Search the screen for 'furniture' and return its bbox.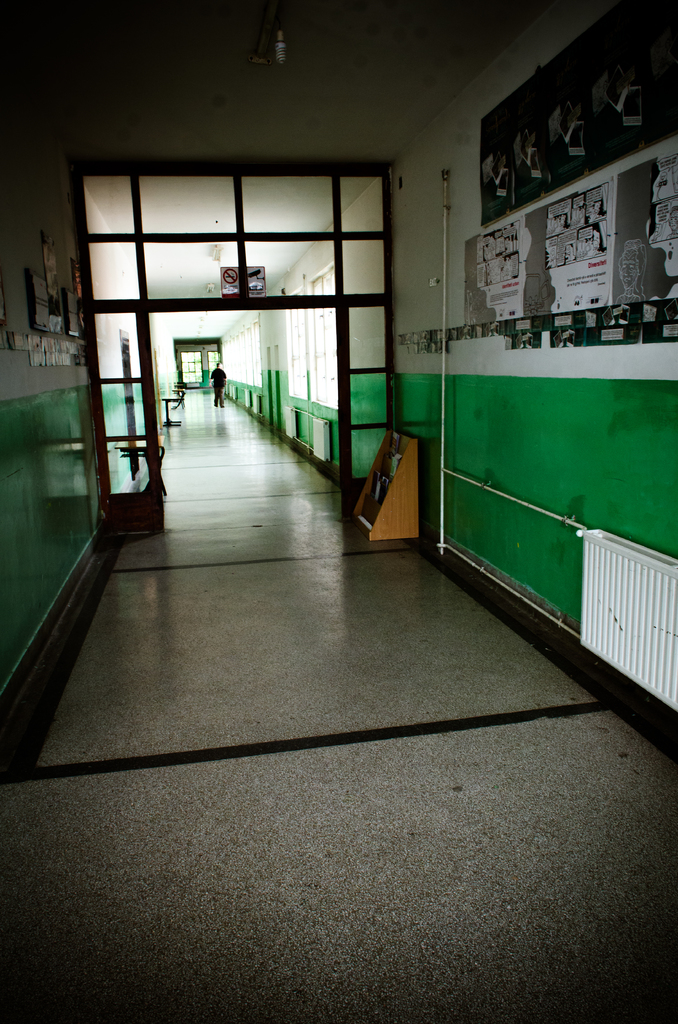
Found: 352 438 421 543.
